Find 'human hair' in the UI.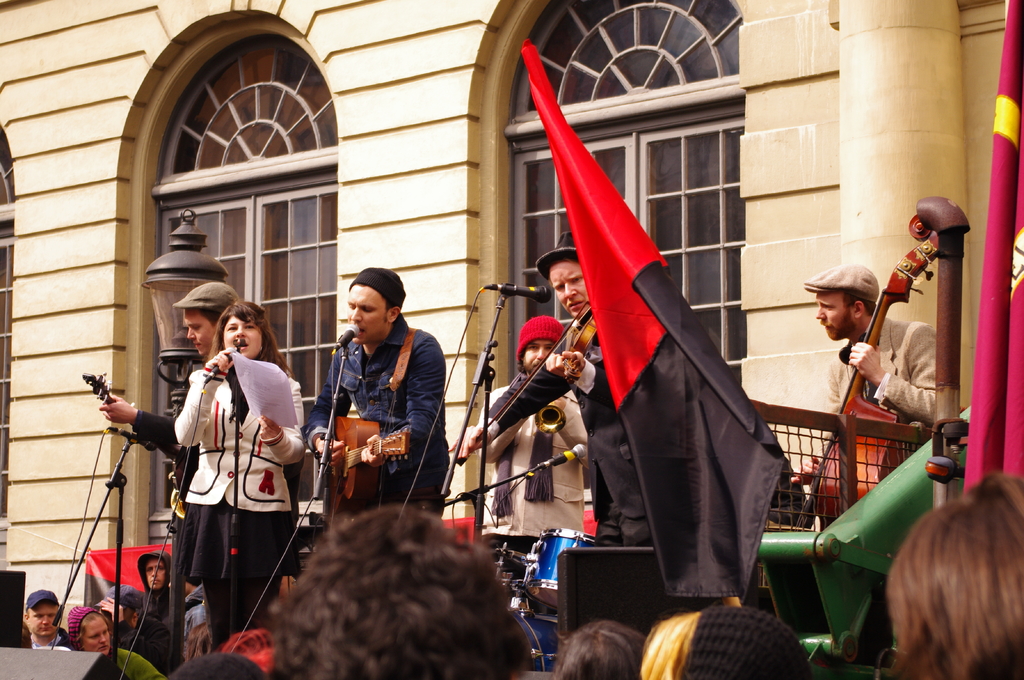
UI element at l=891, t=473, r=1023, b=679.
